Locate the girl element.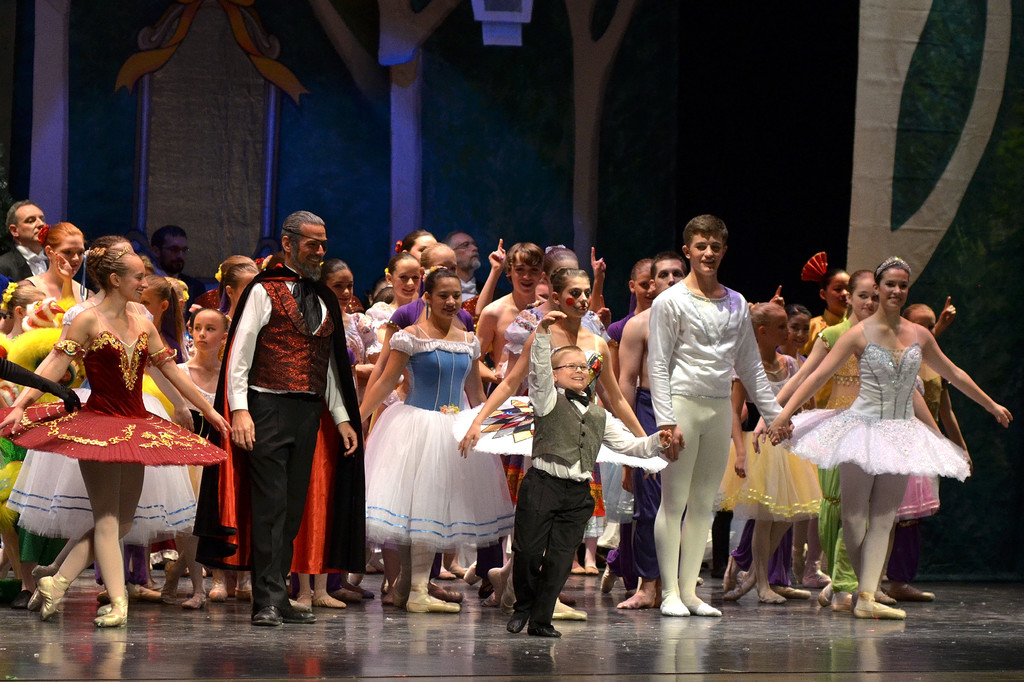
Element bbox: bbox(0, 280, 47, 614).
